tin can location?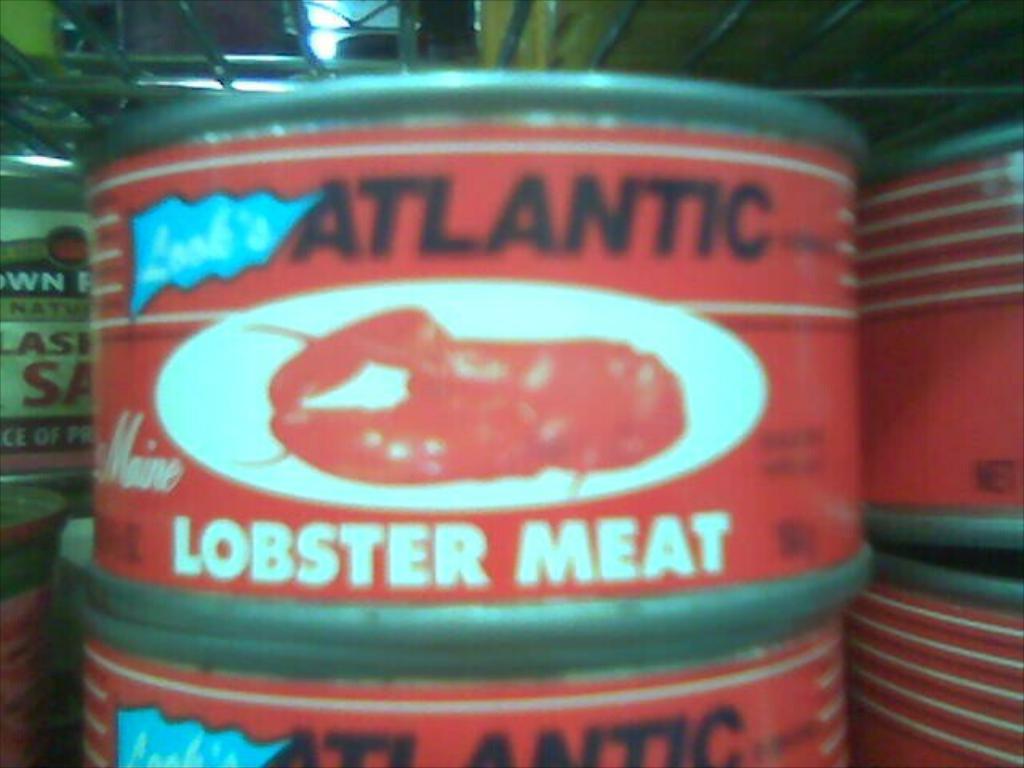
select_region(850, 114, 1022, 554)
